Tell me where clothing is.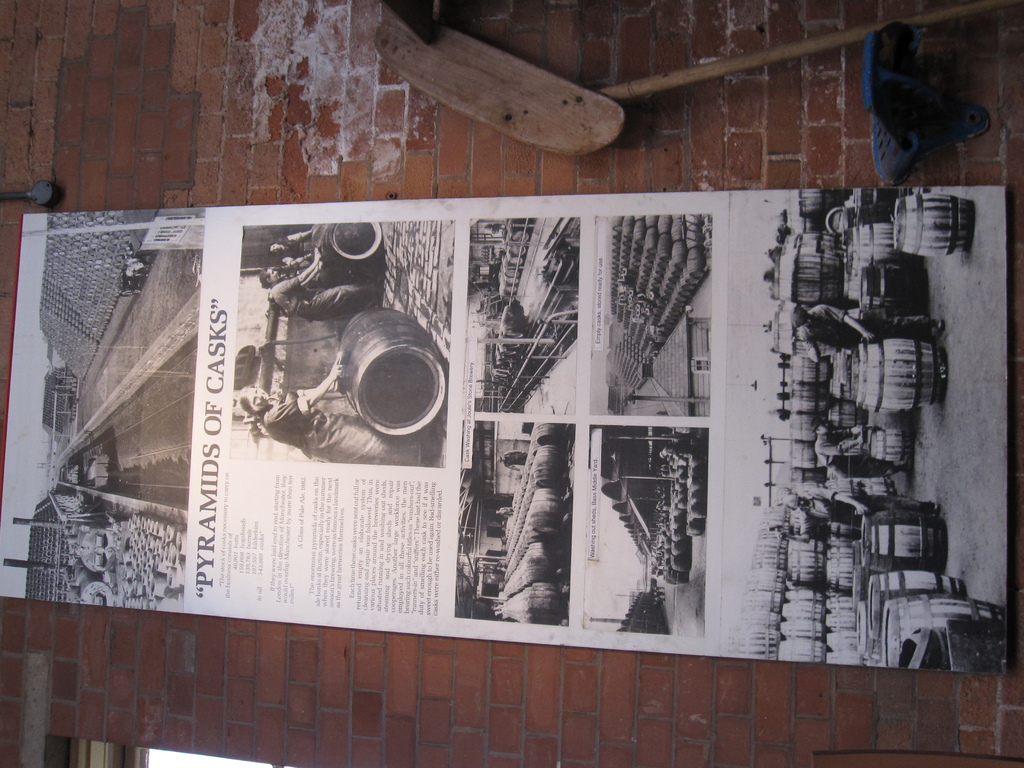
clothing is at [left=259, top=386, right=417, bottom=465].
